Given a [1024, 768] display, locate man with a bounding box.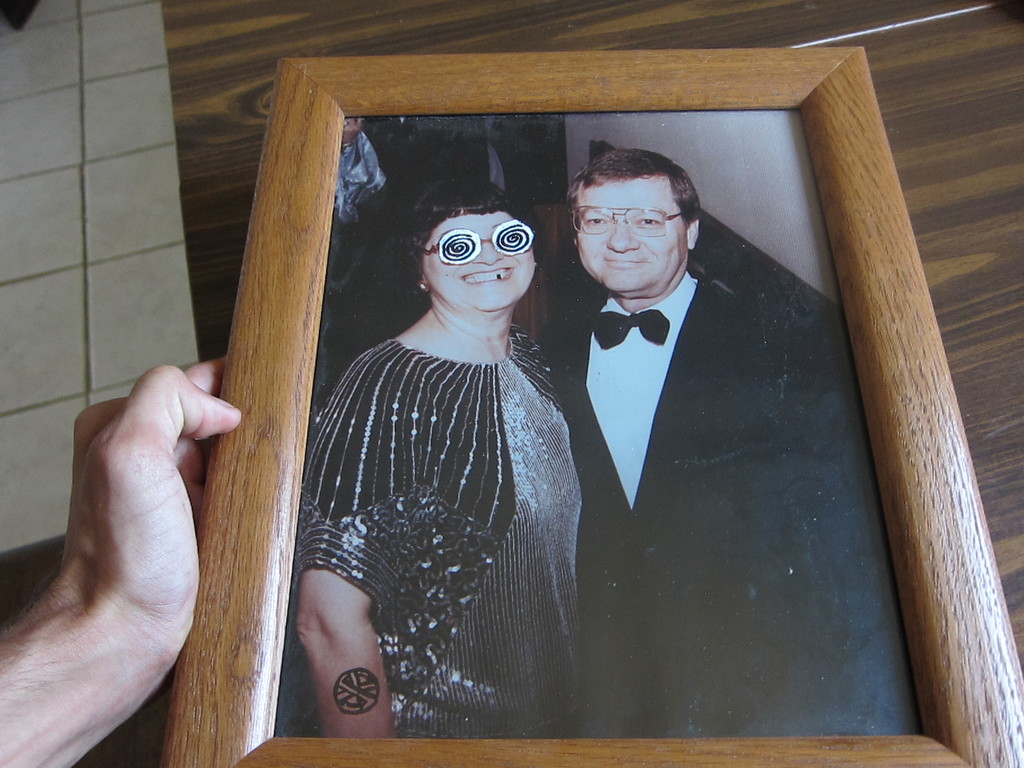
Located: rect(532, 148, 918, 739).
